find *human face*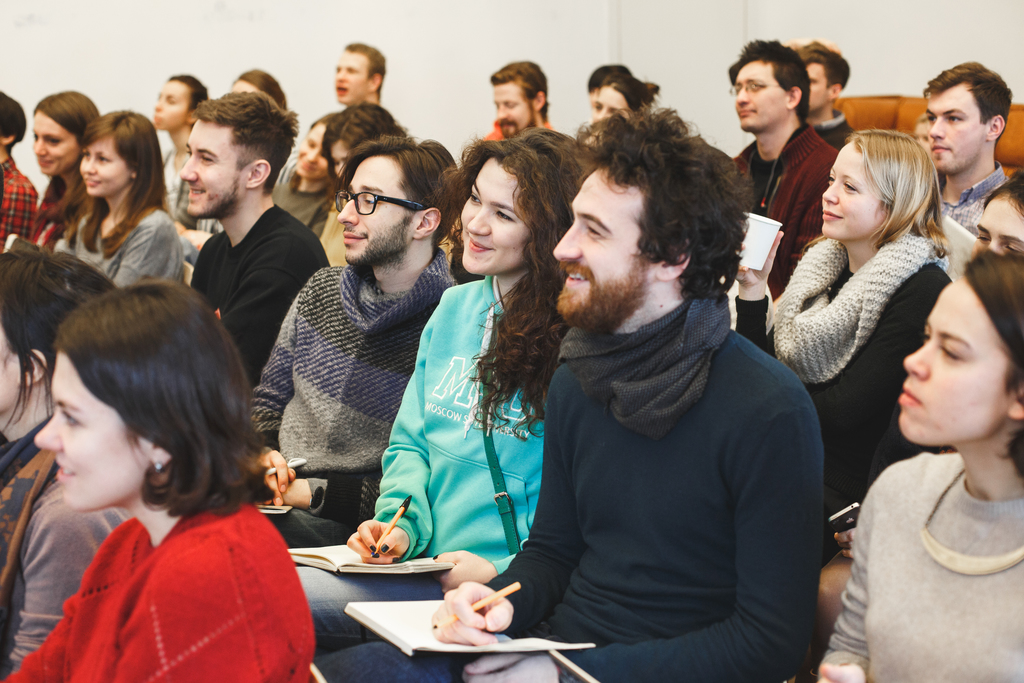
[x1=298, y1=123, x2=326, y2=181]
